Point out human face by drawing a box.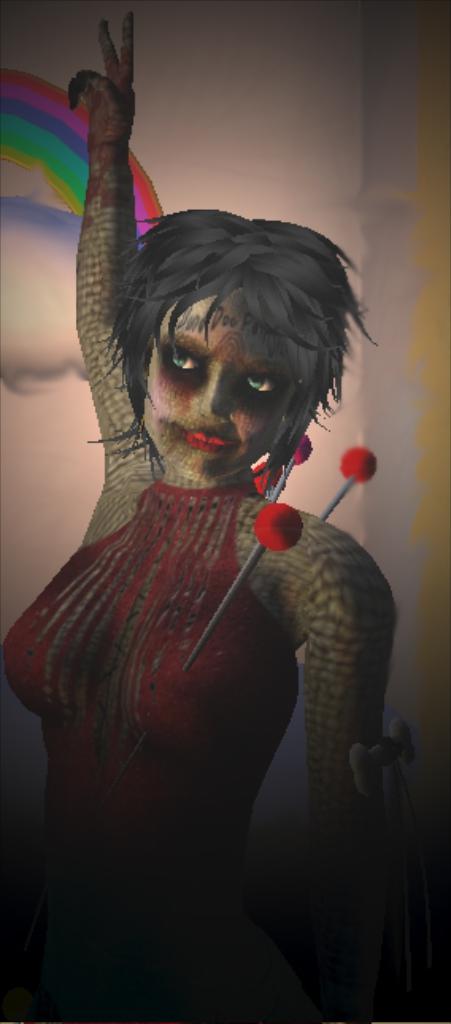
[x1=146, y1=287, x2=281, y2=472].
